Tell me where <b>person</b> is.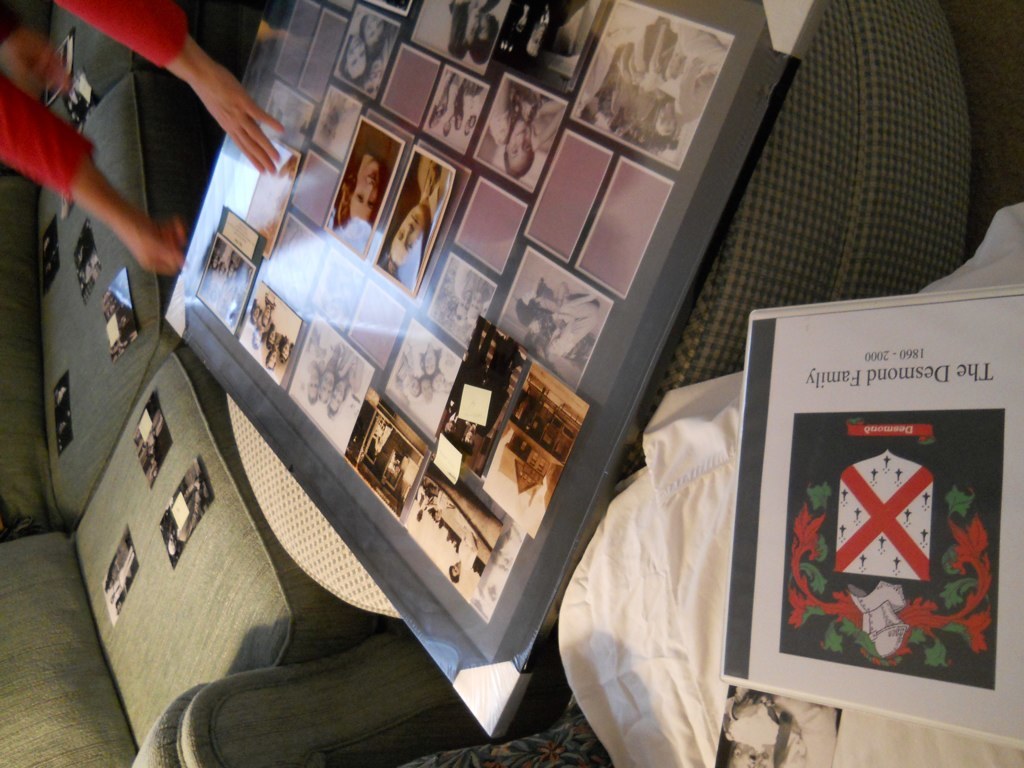
<b>person</b> is at 481:73:568:181.
